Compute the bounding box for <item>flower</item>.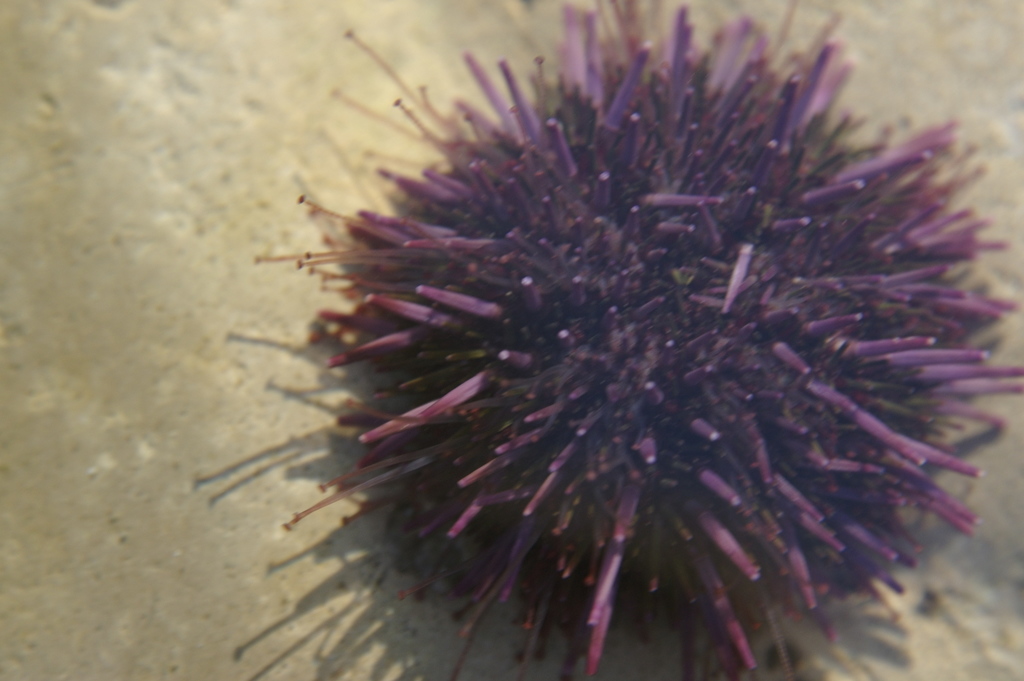
region(253, 0, 1023, 680).
